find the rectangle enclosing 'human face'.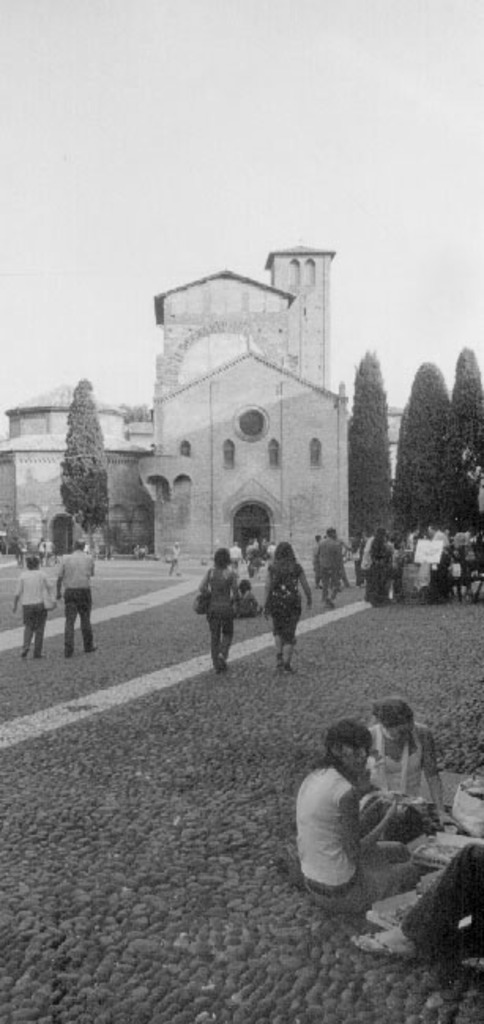
342 742 370 774.
